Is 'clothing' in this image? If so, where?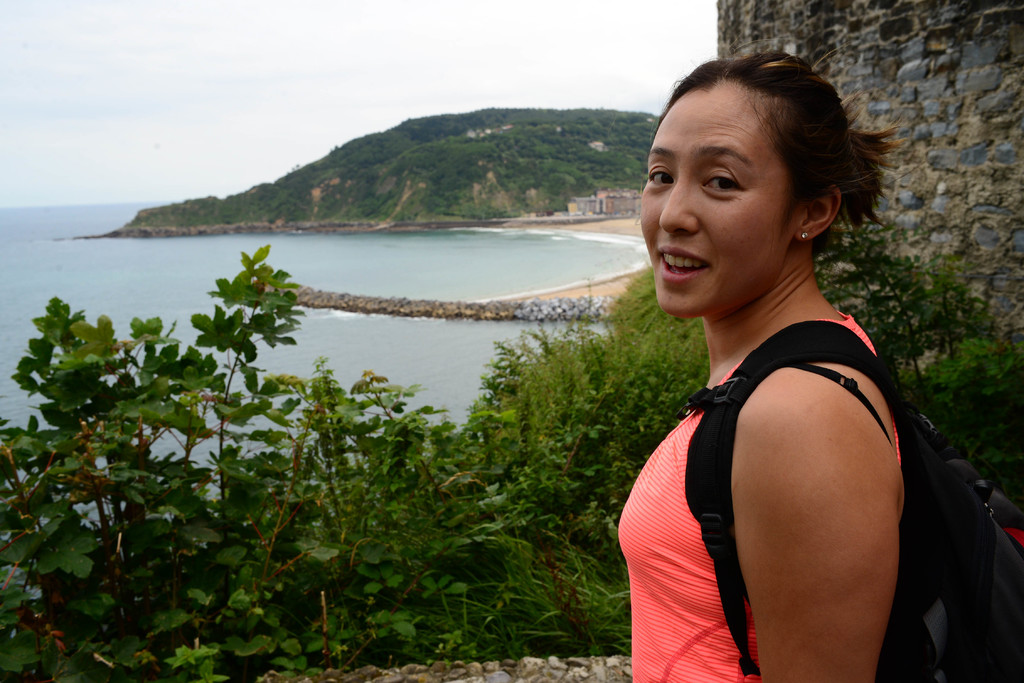
Yes, at [613,306,899,682].
